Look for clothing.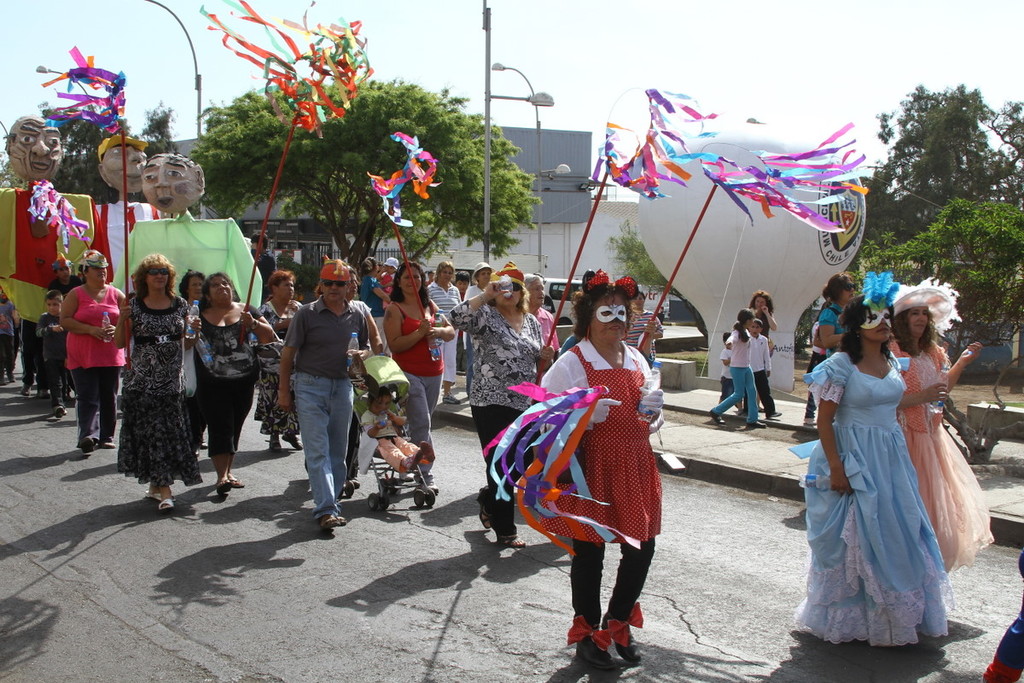
Found: select_region(0, 295, 17, 382).
